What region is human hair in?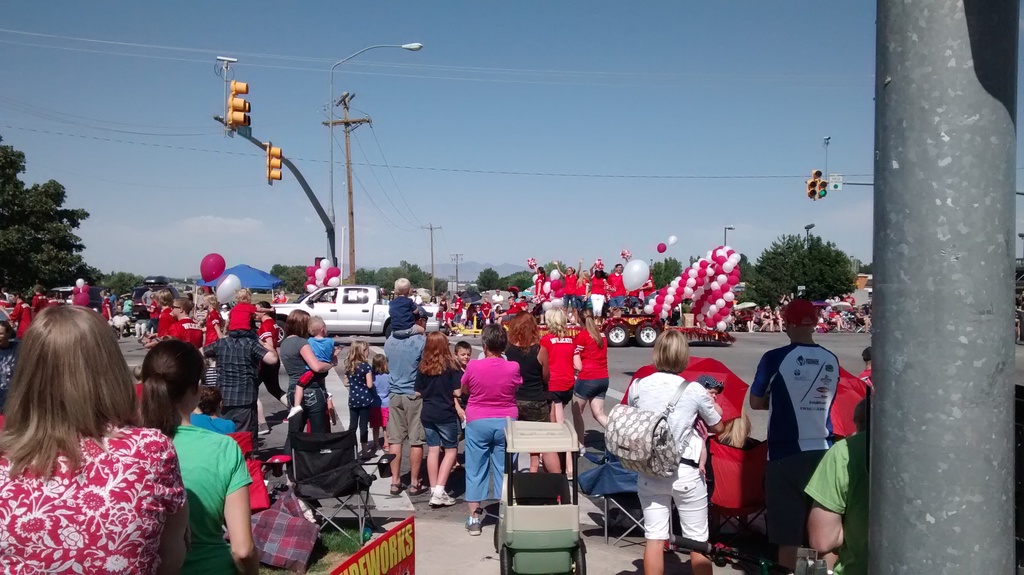
x1=654, y1=329, x2=689, y2=370.
